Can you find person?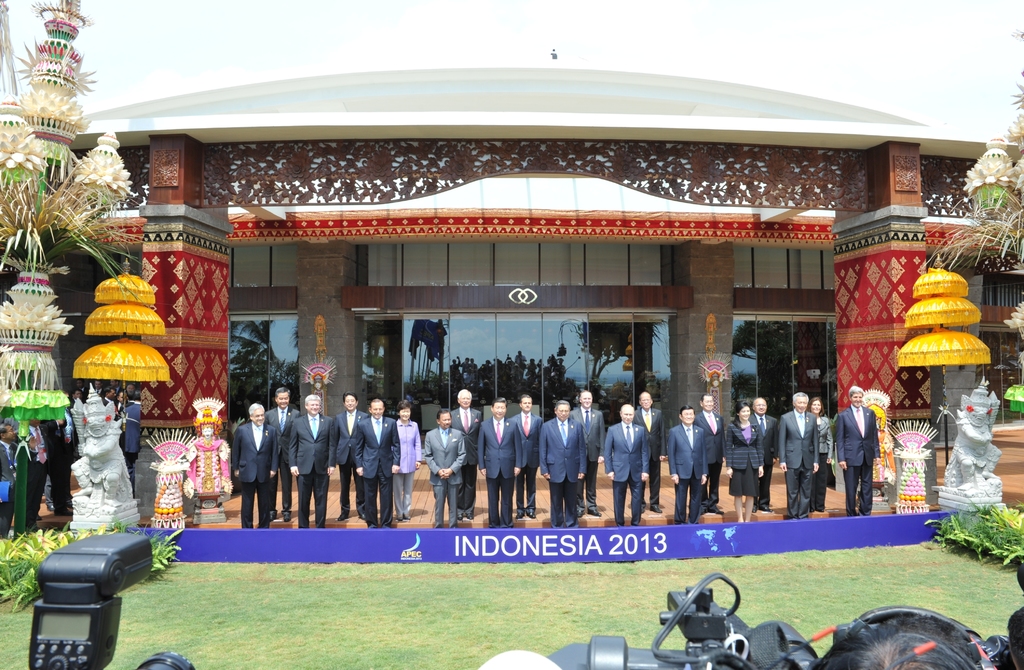
Yes, bounding box: box=[287, 392, 339, 523].
